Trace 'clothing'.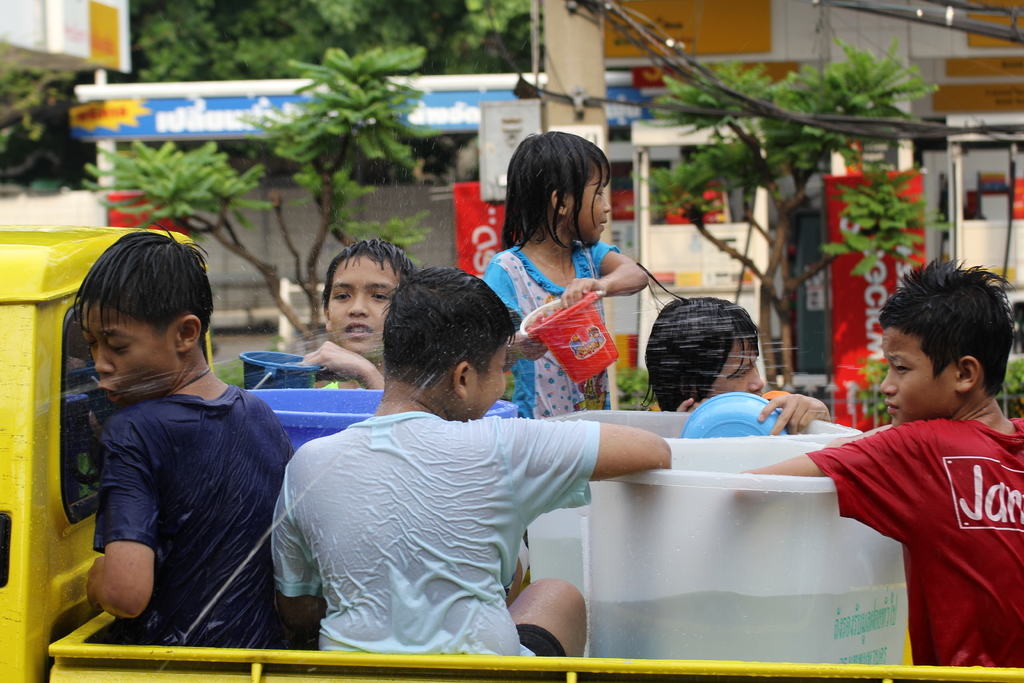
Traced to region(267, 415, 630, 677).
